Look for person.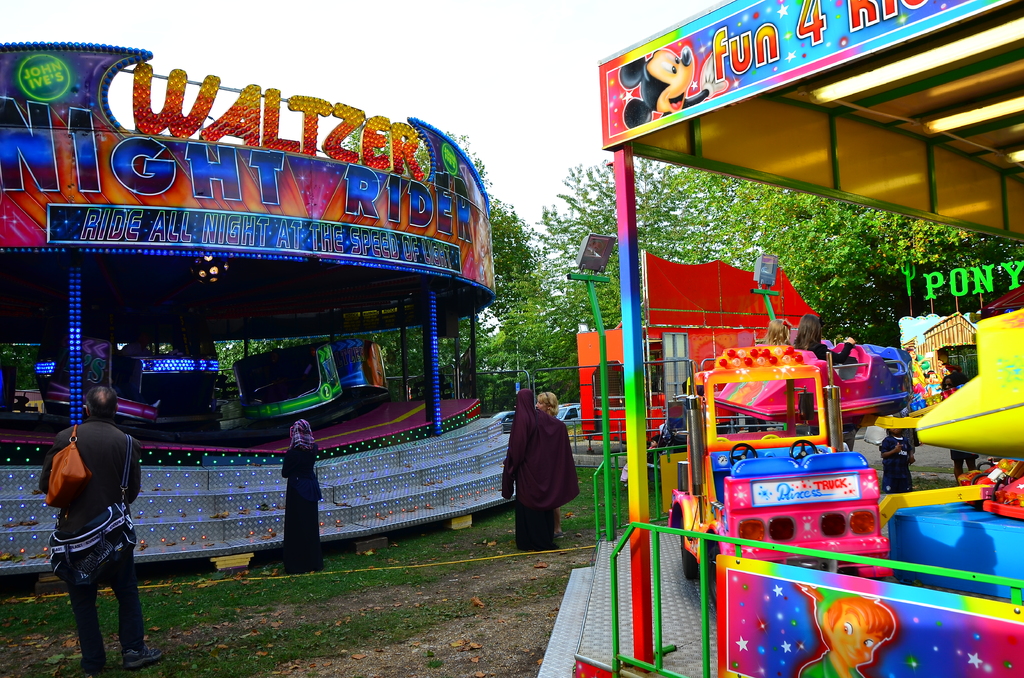
Found: (35, 382, 166, 673).
